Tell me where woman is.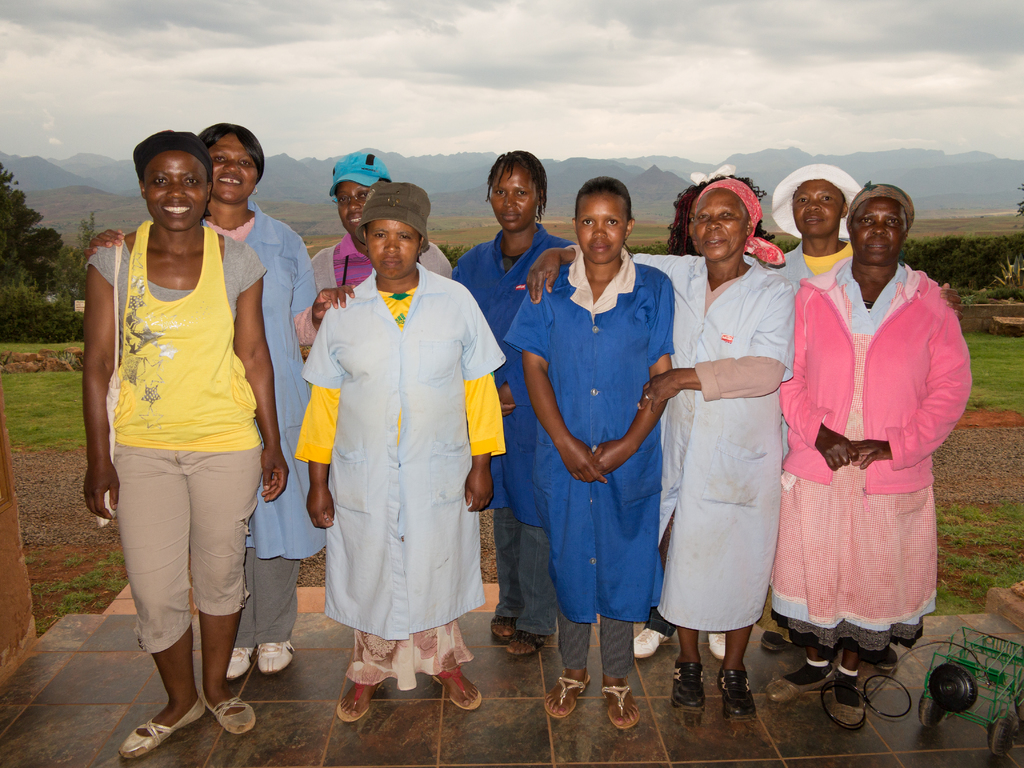
woman is at (520,160,796,722).
